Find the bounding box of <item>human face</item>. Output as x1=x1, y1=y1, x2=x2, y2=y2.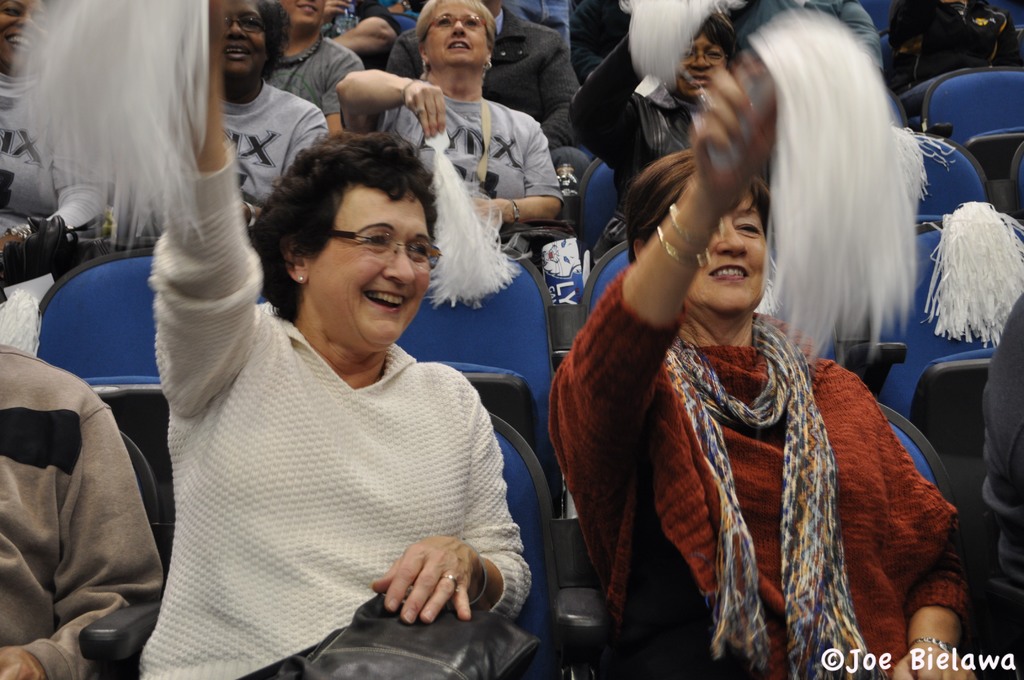
x1=225, y1=0, x2=268, y2=74.
